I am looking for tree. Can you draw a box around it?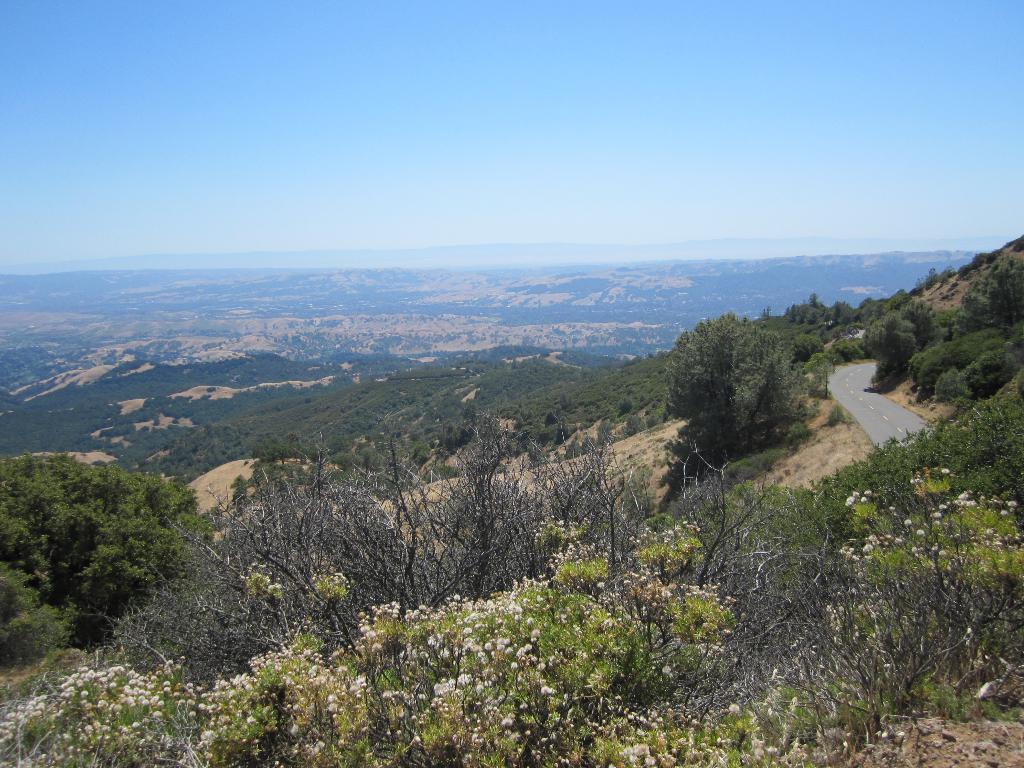
Sure, the bounding box is box(692, 327, 746, 449).
